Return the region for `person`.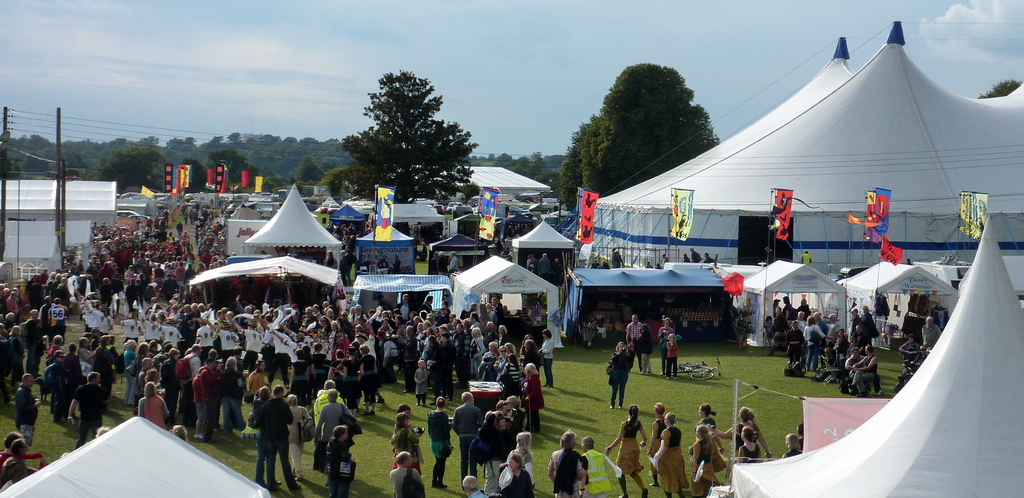
689, 428, 723, 497.
